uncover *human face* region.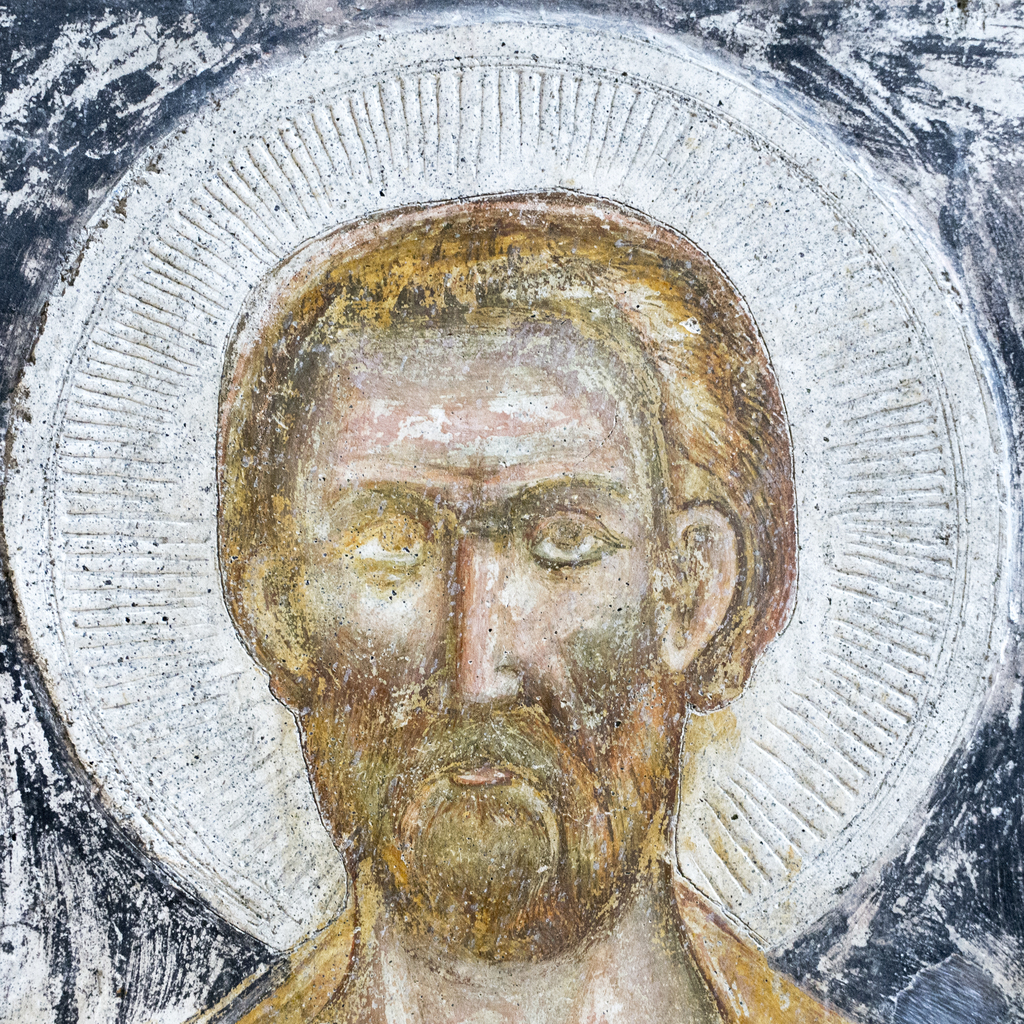
Uncovered: [290, 308, 689, 935].
